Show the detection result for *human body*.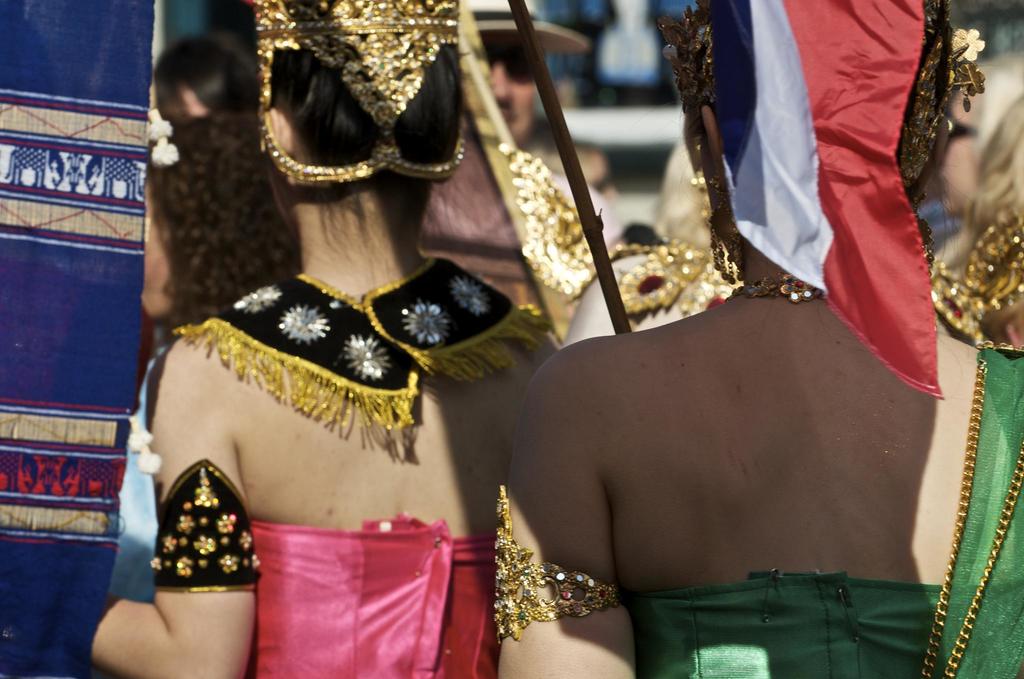
locate(493, 290, 1023, 678).
